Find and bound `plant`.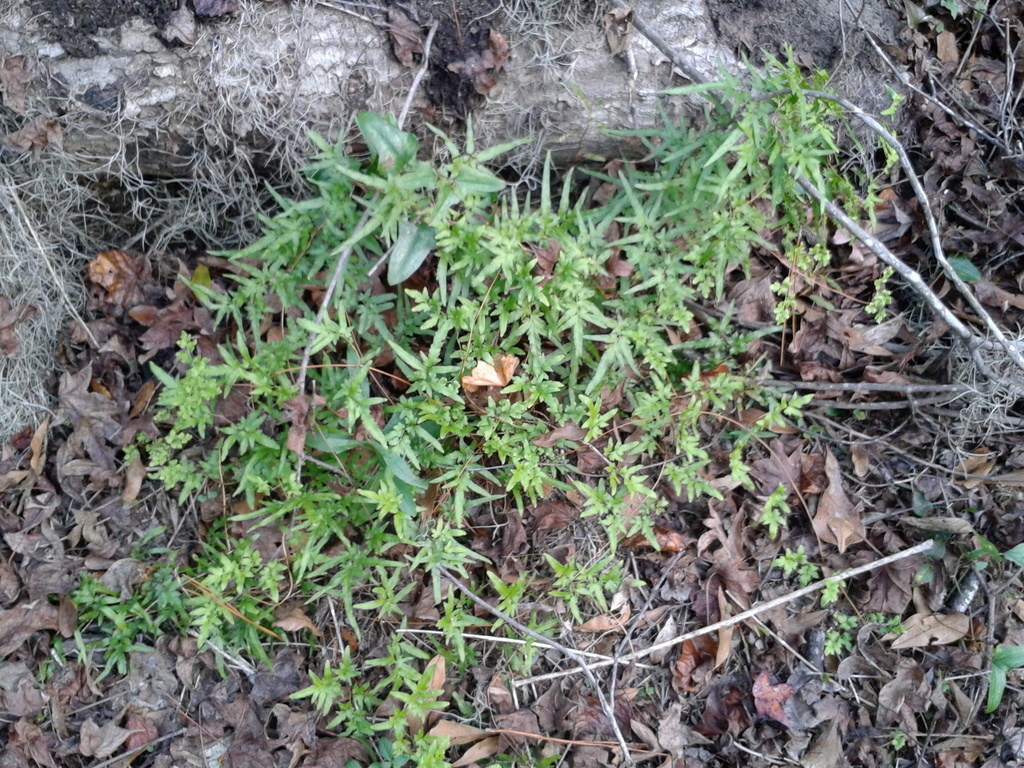
Bound: (972,650,1023,713).
